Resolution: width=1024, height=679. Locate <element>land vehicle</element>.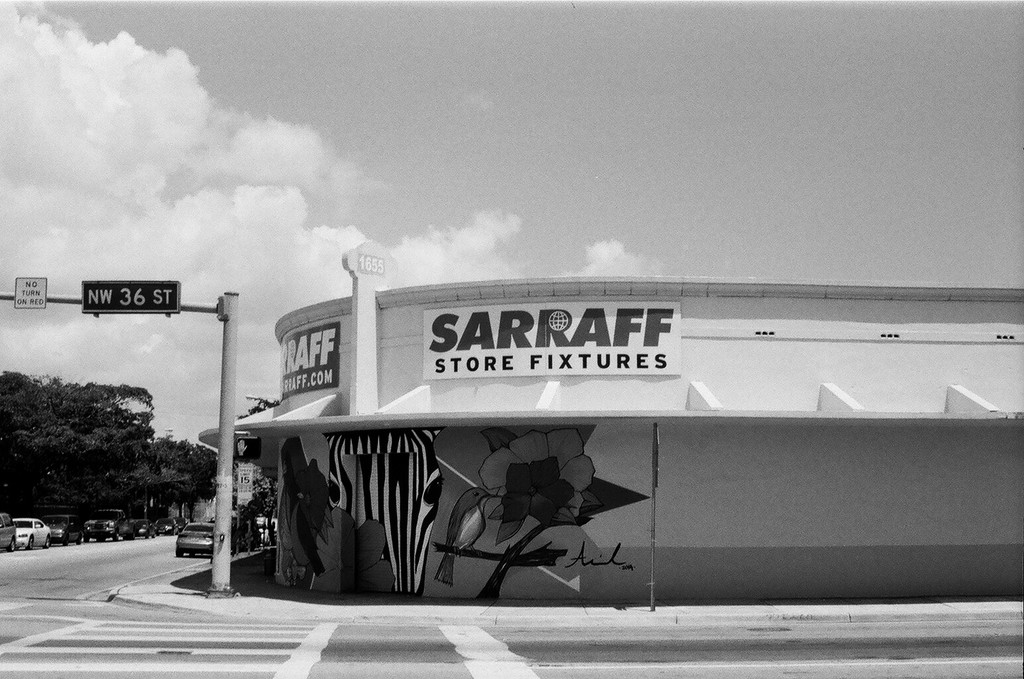
bbox=(83, 506, 133, 543).
